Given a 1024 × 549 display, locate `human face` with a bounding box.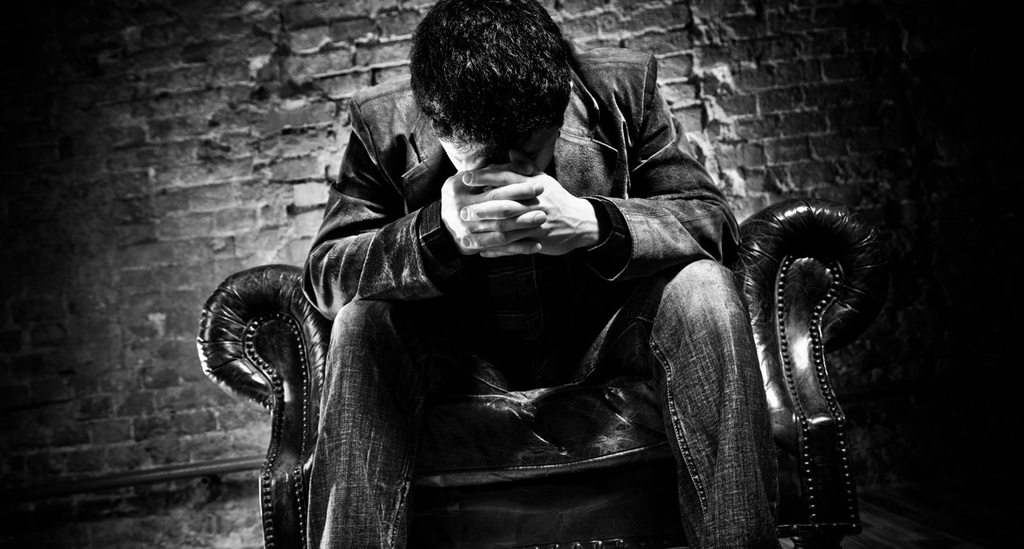
Located: x1=441, y1=136, x2=551, y2=173.
